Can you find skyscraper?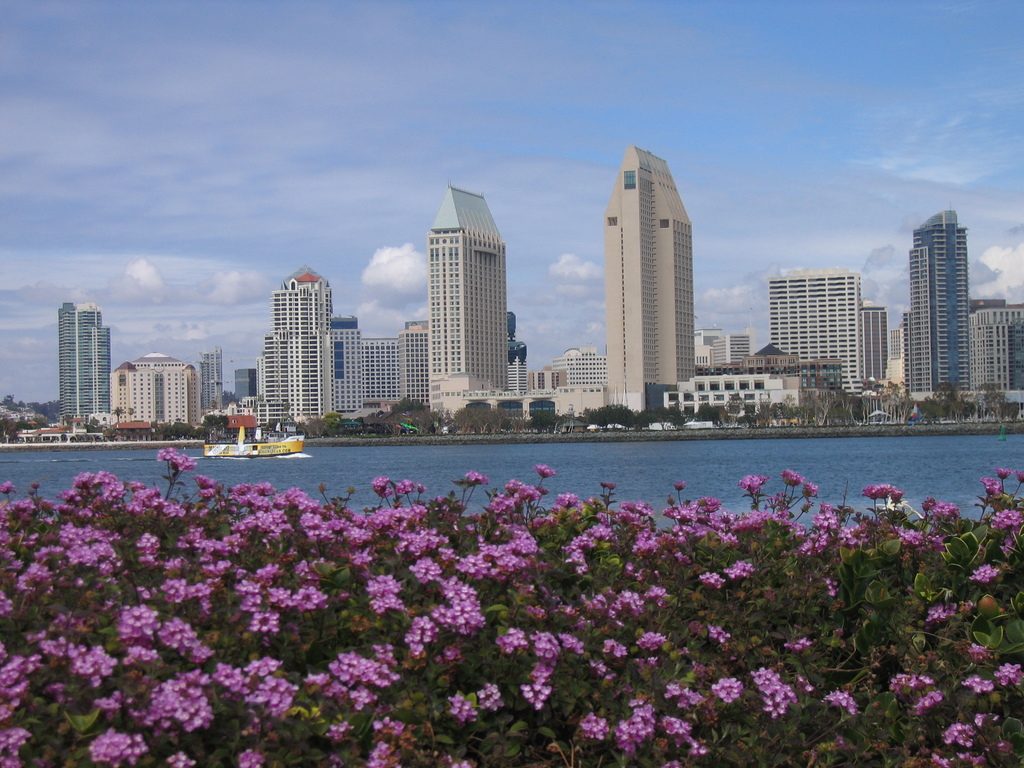
Yes, bounding box: Rect(250, 267, 338, 427).
